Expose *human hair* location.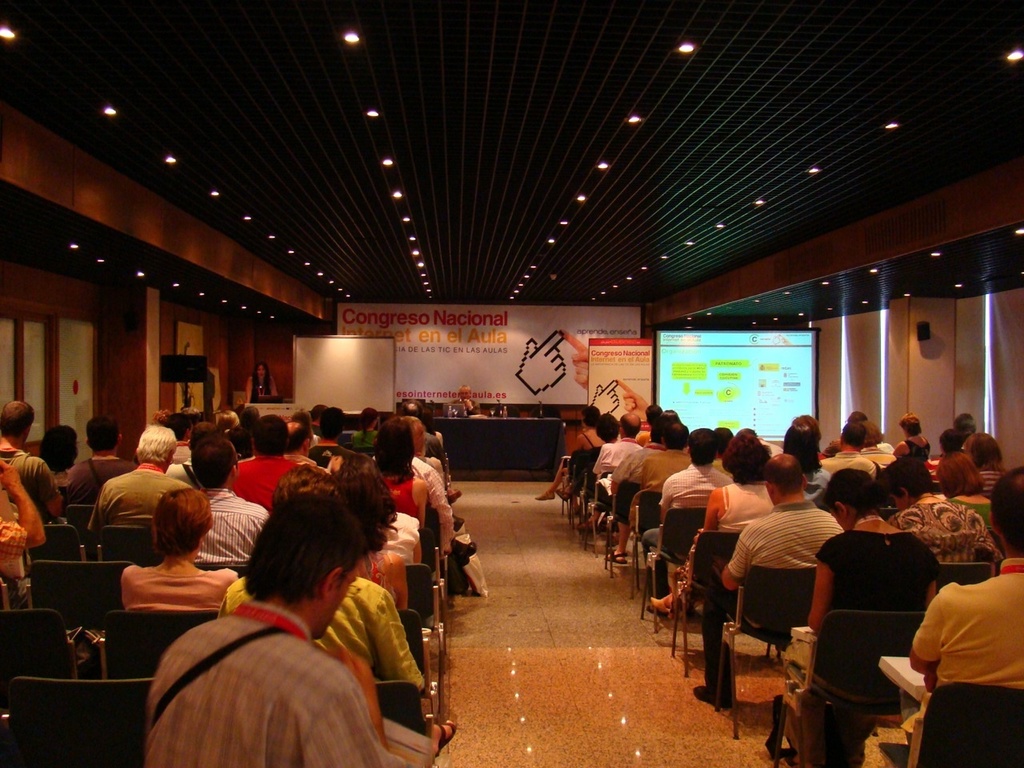
Exposed at x1=458 y1=384 x2=474 y2=390.
